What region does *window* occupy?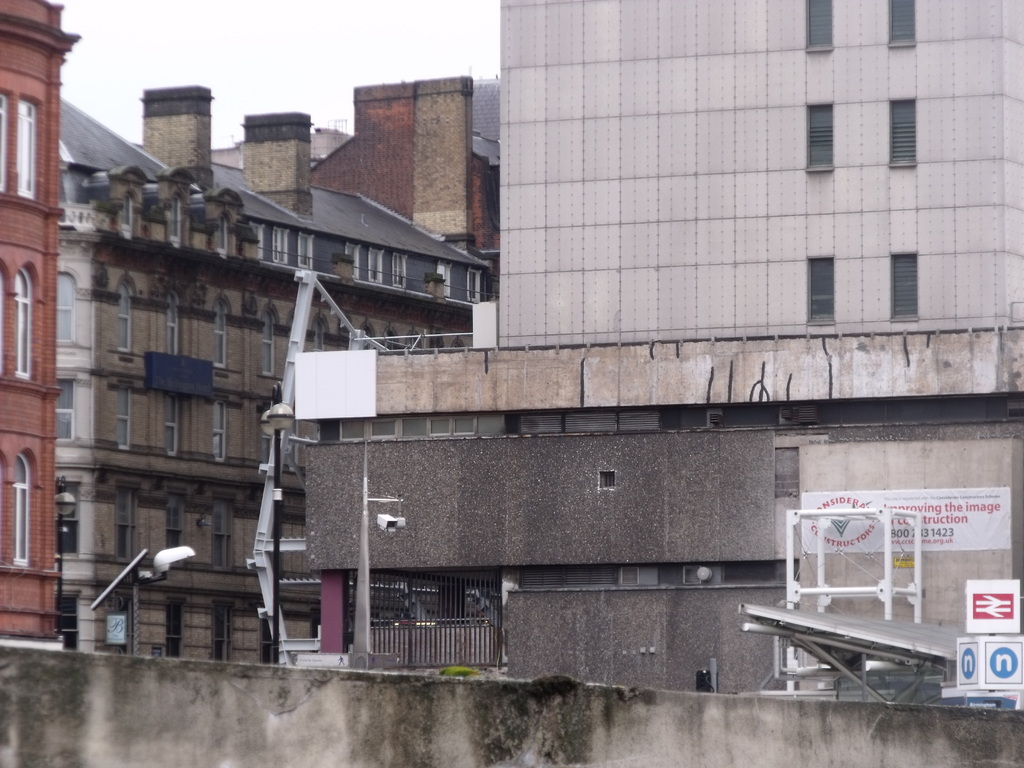
Rect(448, 332, 468, 353).
